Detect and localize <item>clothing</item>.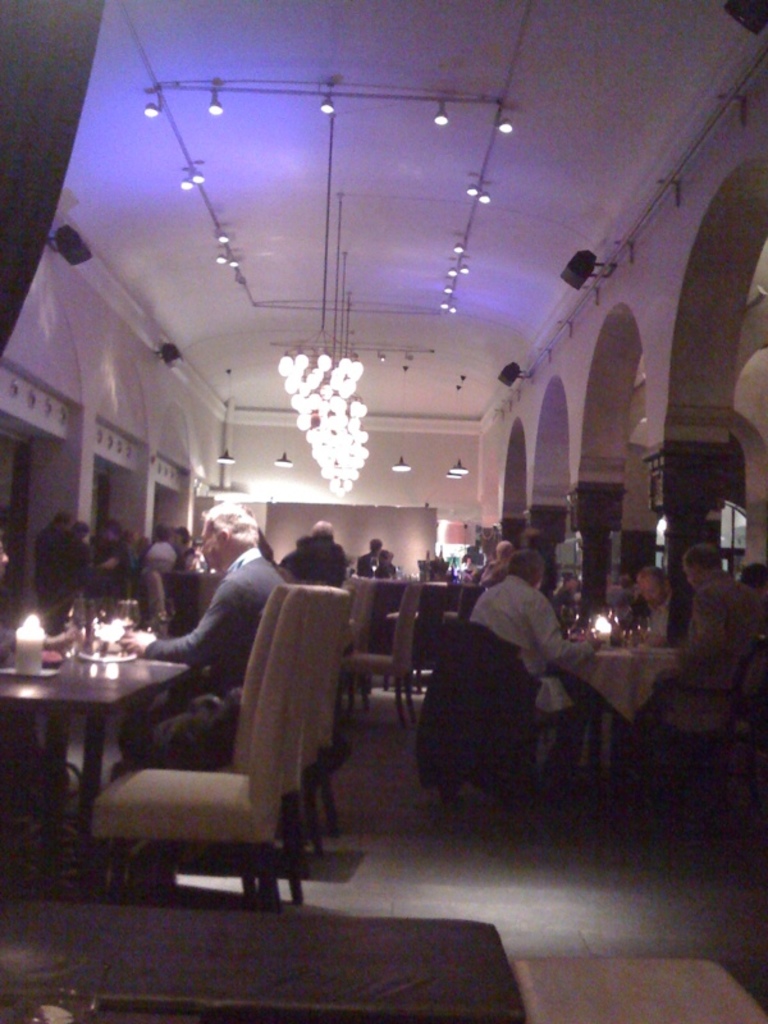
Localized at [477, 567, 582, 755].
